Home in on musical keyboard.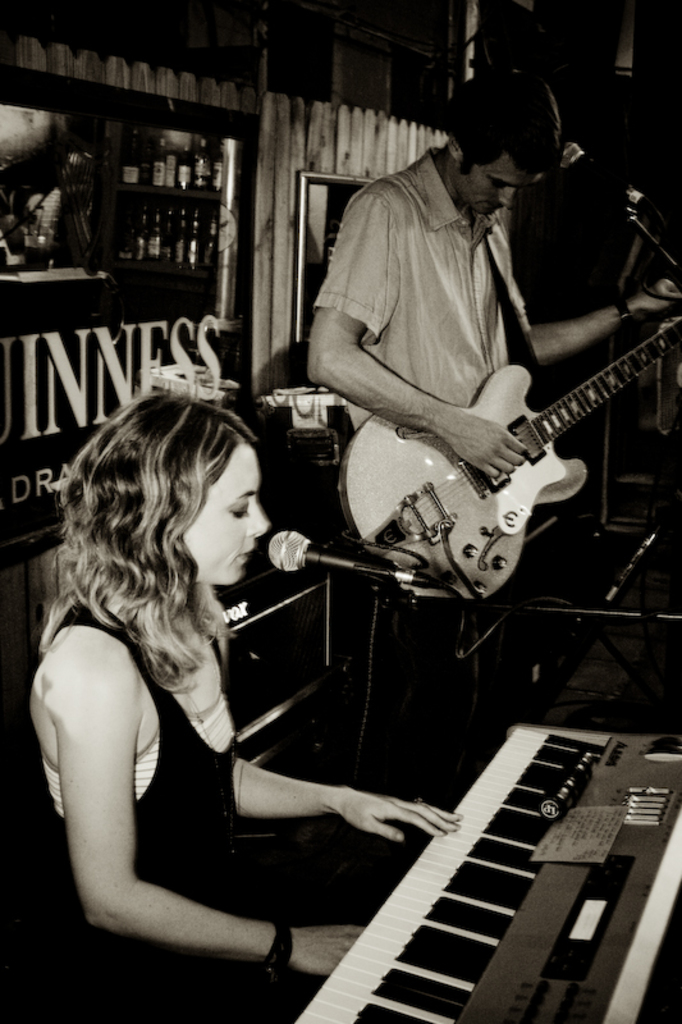
Homed in at (279, 699, 681, 1023).
